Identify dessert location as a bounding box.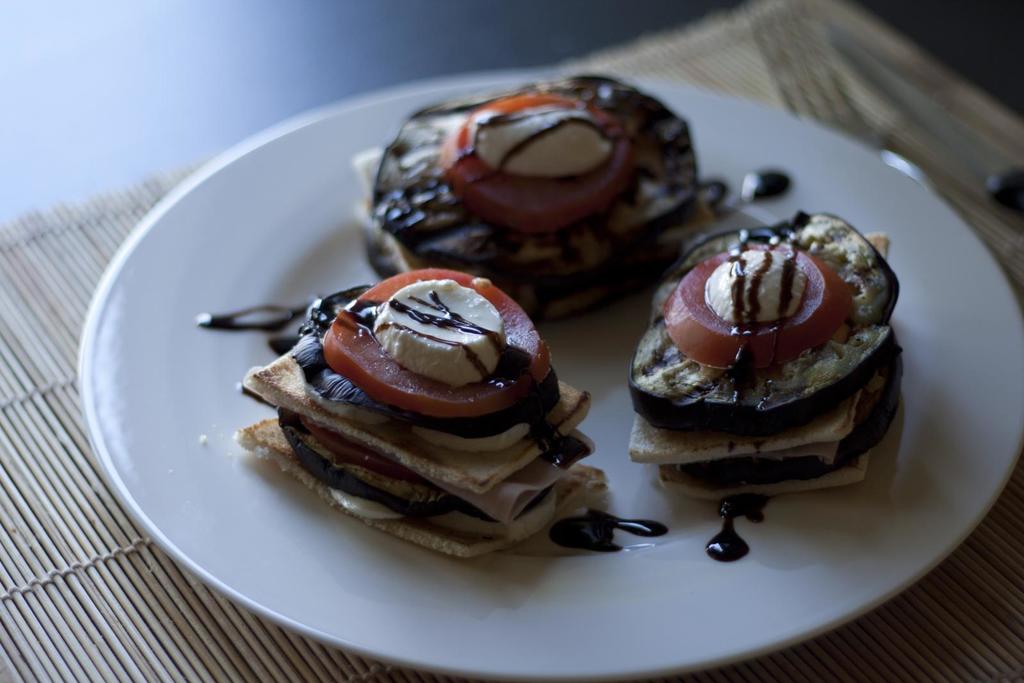
x1=352 y1=61 x2=740 y2=305.
